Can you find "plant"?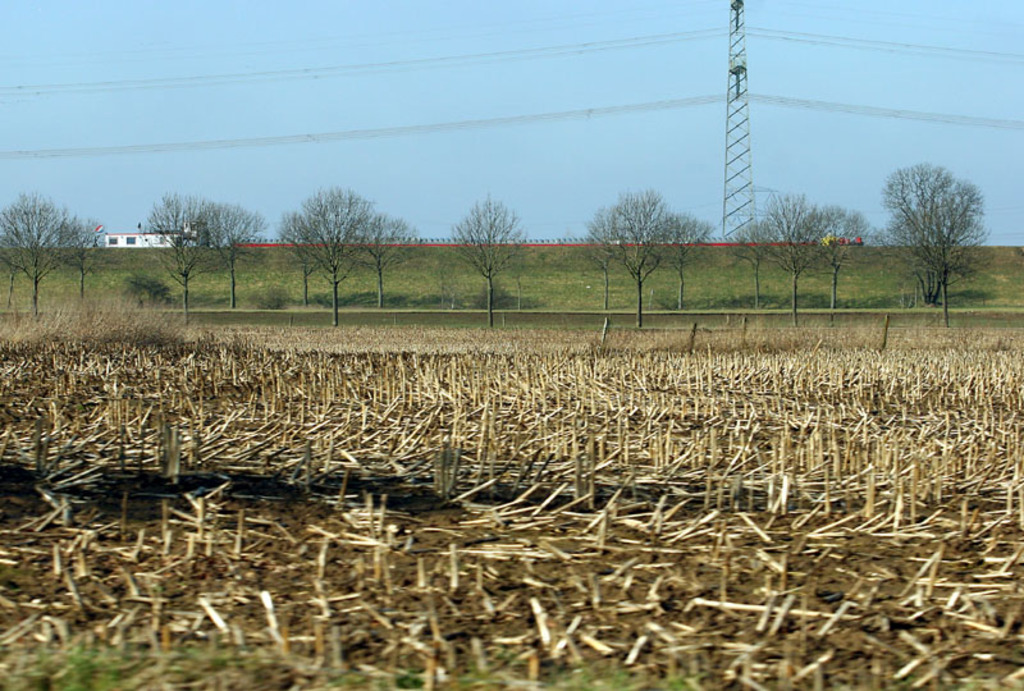
Yes, bounding box: (891, 280, 922, 314).
